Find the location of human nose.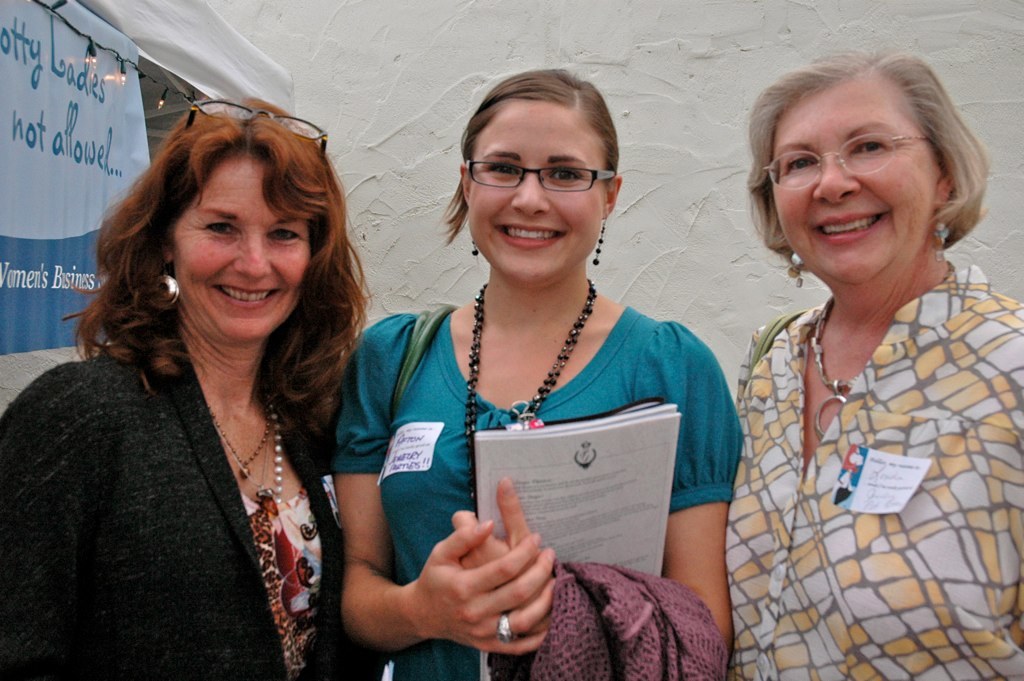
Location: rect(812, 150, 865, 206).
